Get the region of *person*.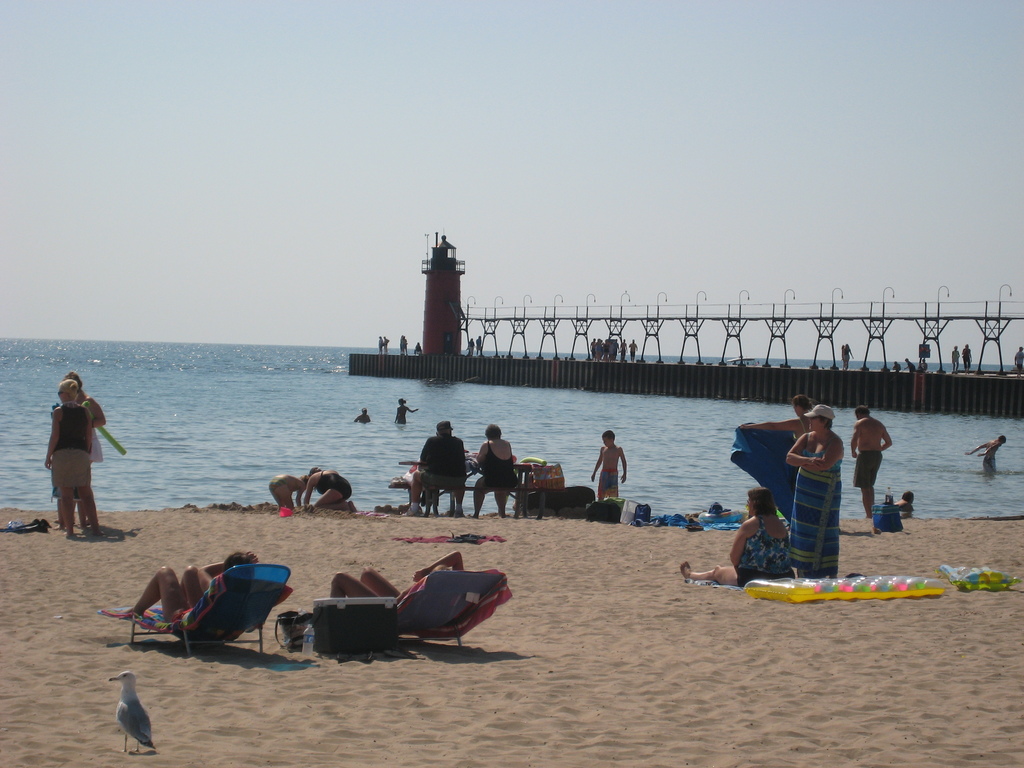
pyautogui.locateOnScreen(402, 419, 470, 519).
